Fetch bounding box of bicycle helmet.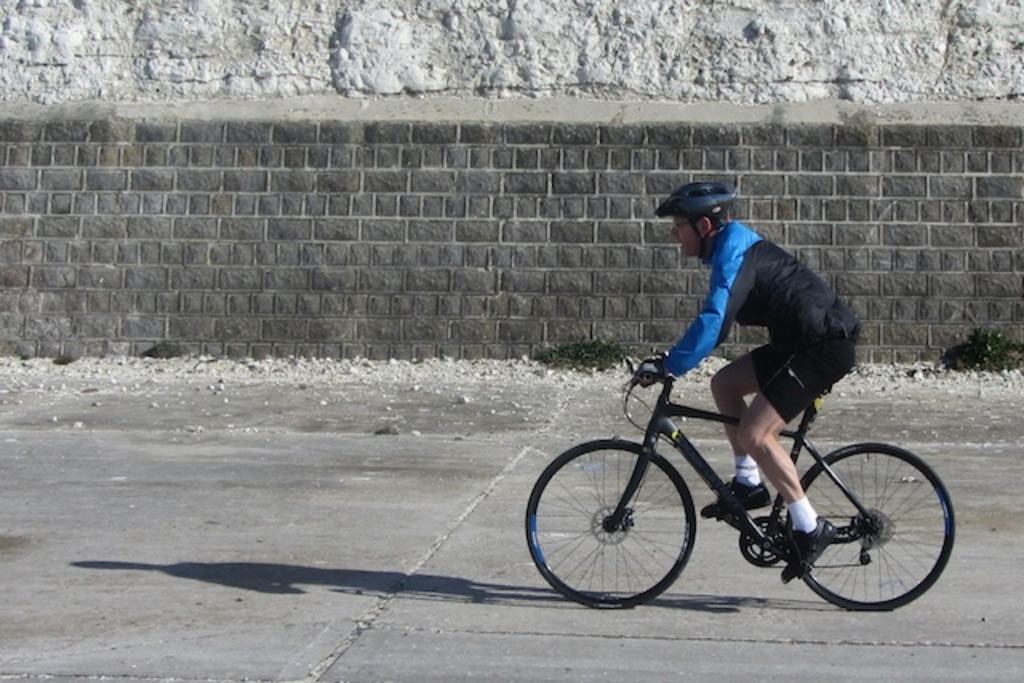
Bbox: x1=658 y1=179 x2=738 y2=261.
